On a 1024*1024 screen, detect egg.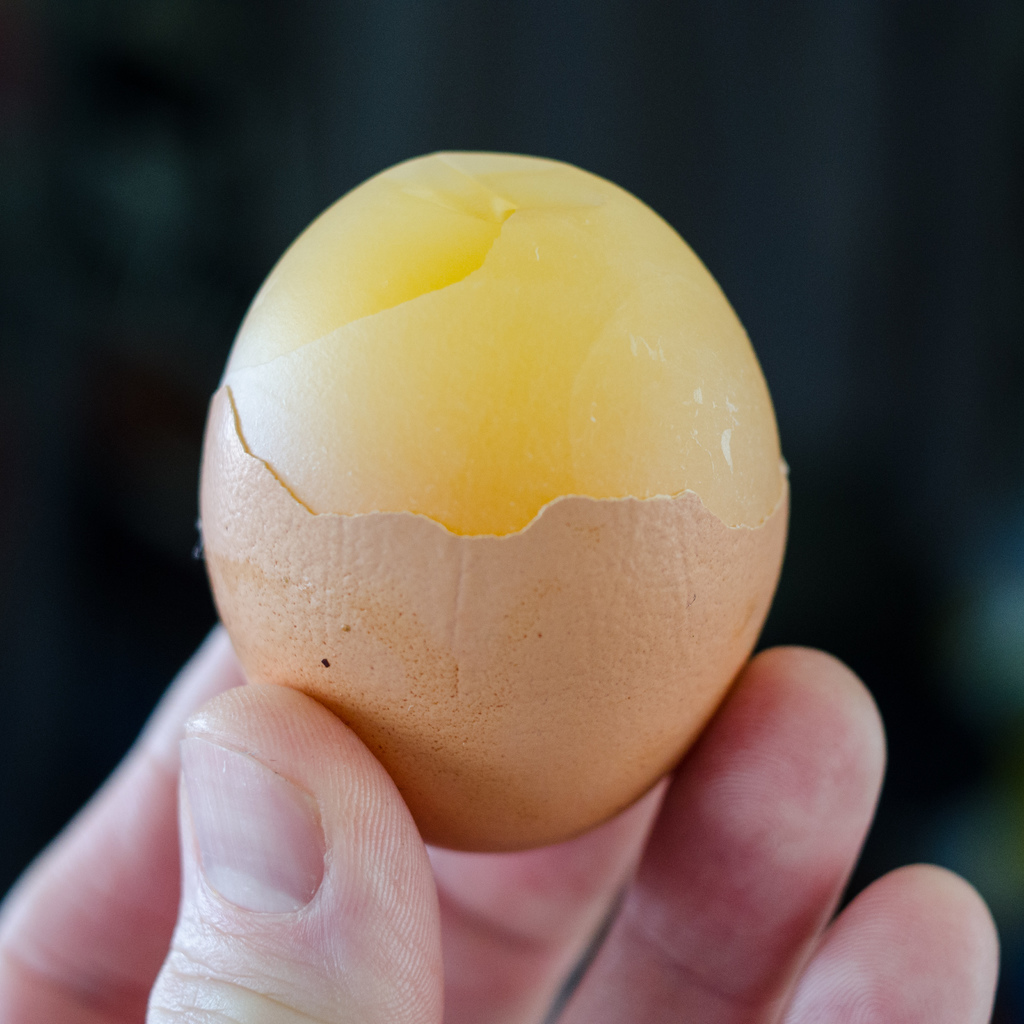
bbox(202, 143, 788, 849).
